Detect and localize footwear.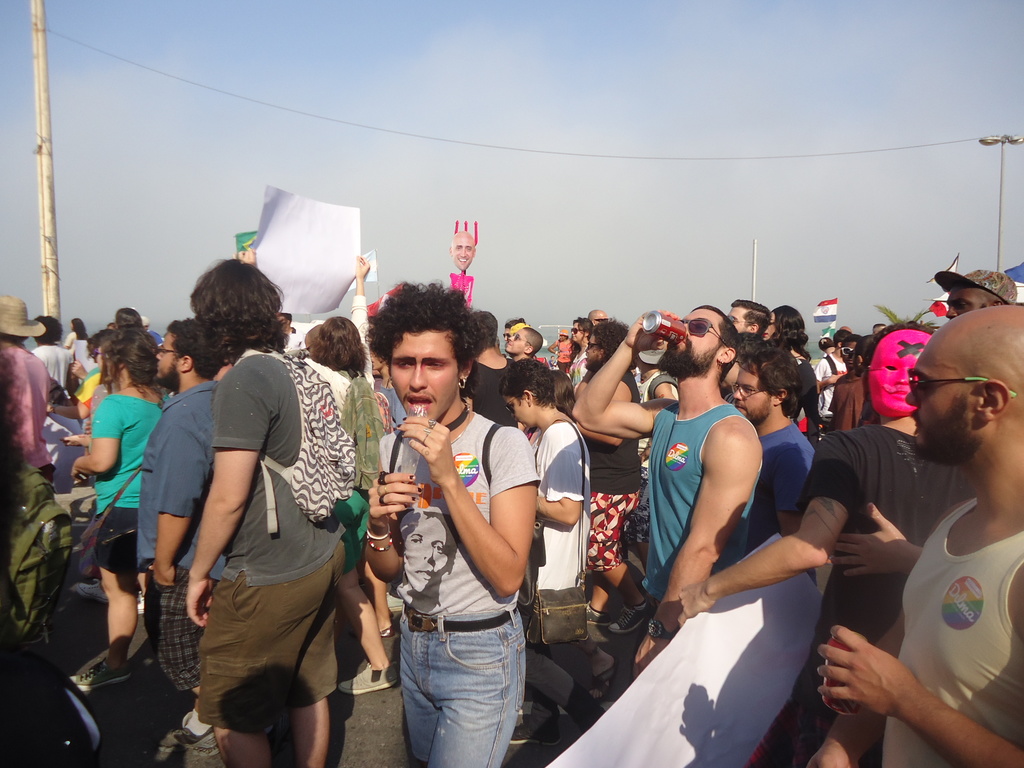
Localized at detection(584, 602, 613, 625).
